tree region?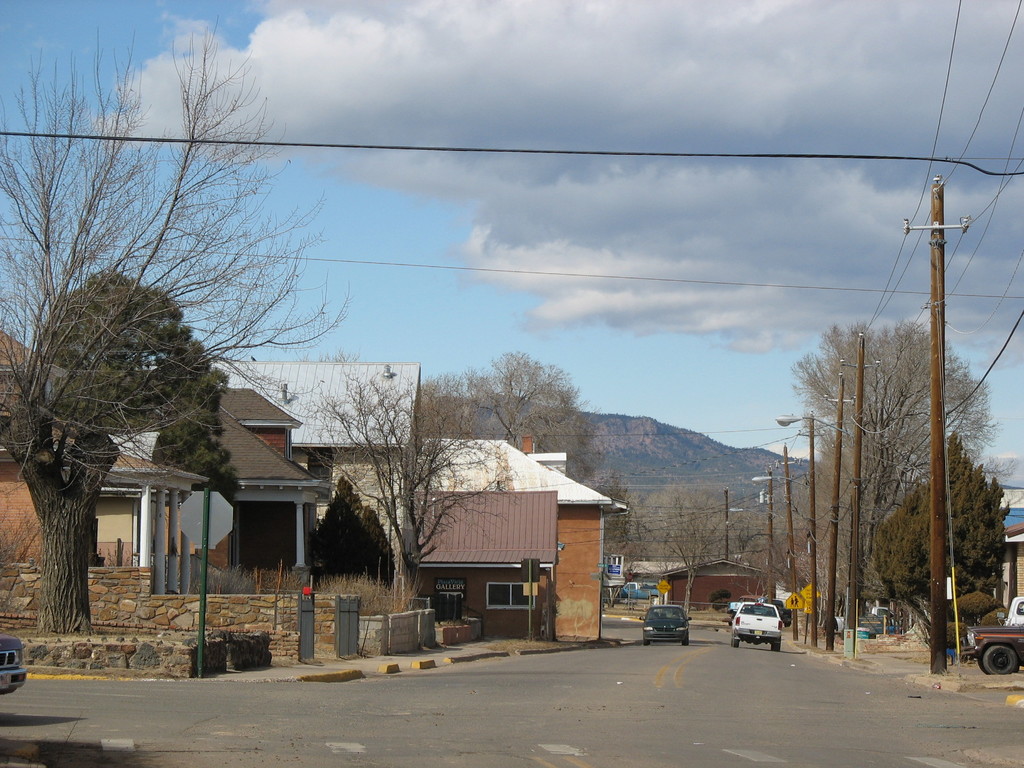
detection(458, 350, 586, 483)
